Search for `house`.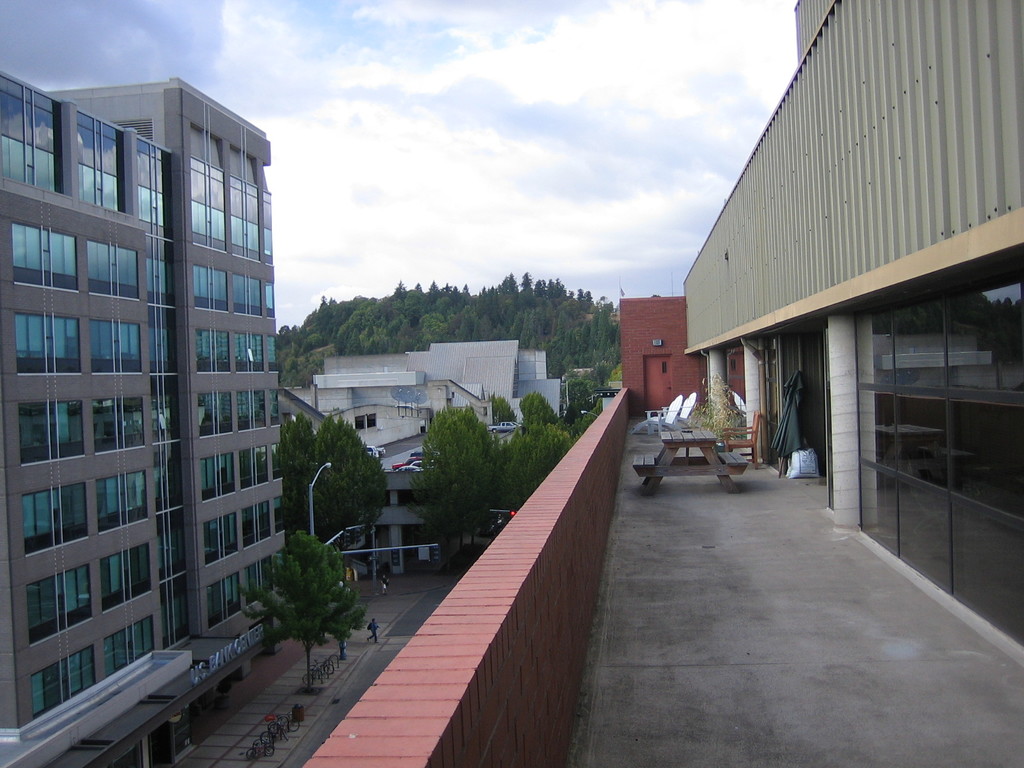
Found at <bbox>0, 63, 310, 749</bbox>.
